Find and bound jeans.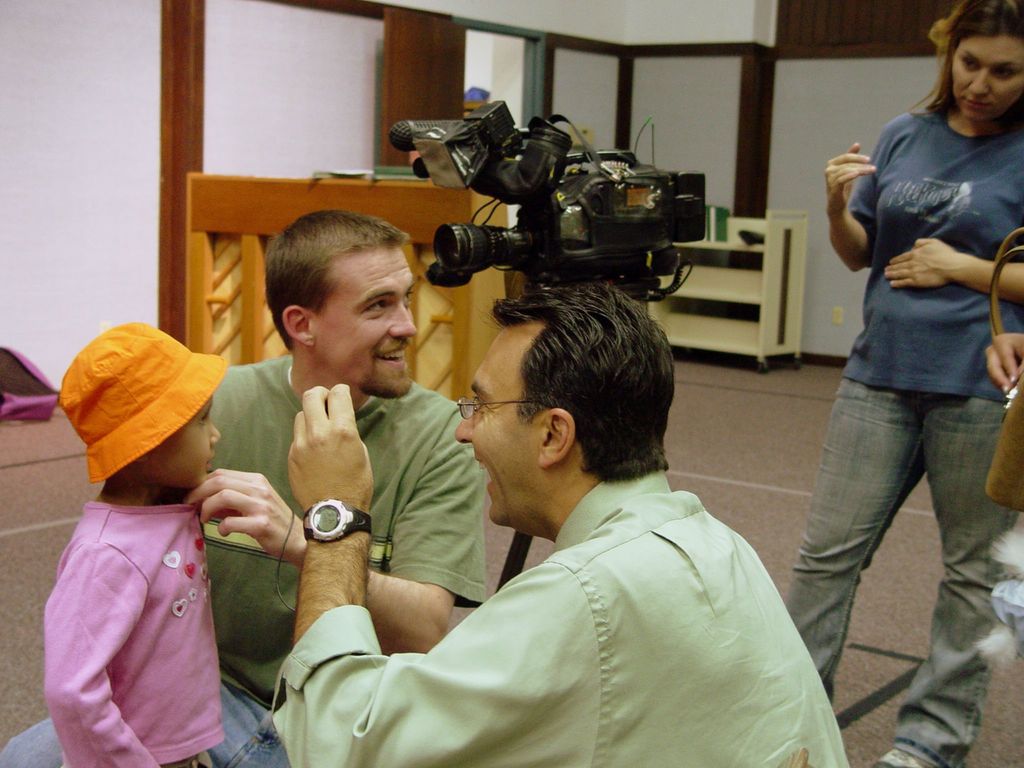
Bound: (0,673,300,767).
